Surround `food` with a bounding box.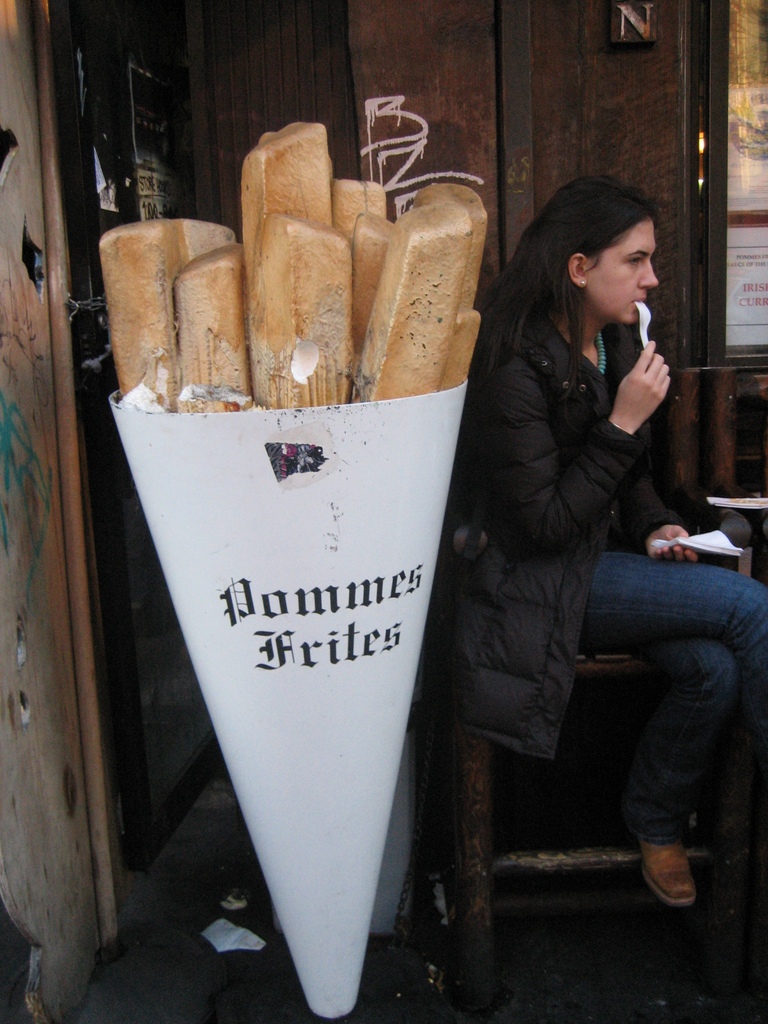
x1=95 y1=121 x2=484 y2=413.
